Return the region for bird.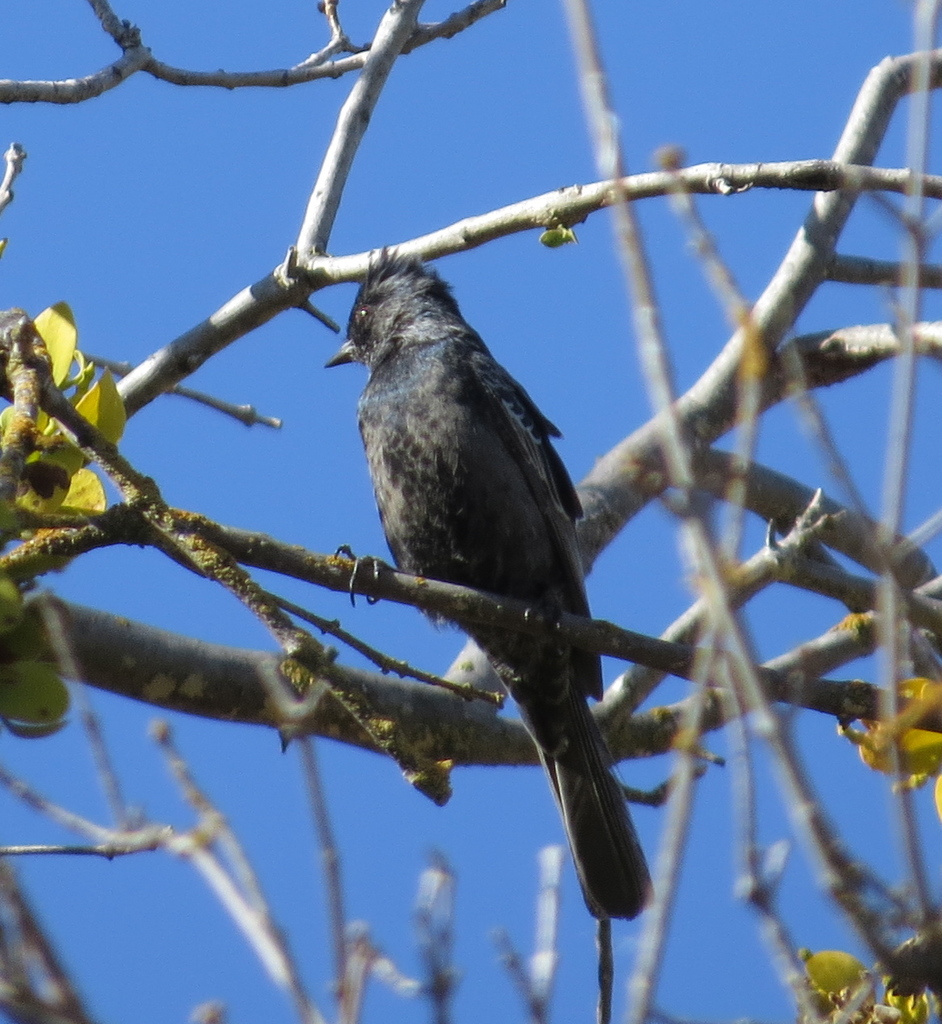
box(296, 258, 684, 855).
